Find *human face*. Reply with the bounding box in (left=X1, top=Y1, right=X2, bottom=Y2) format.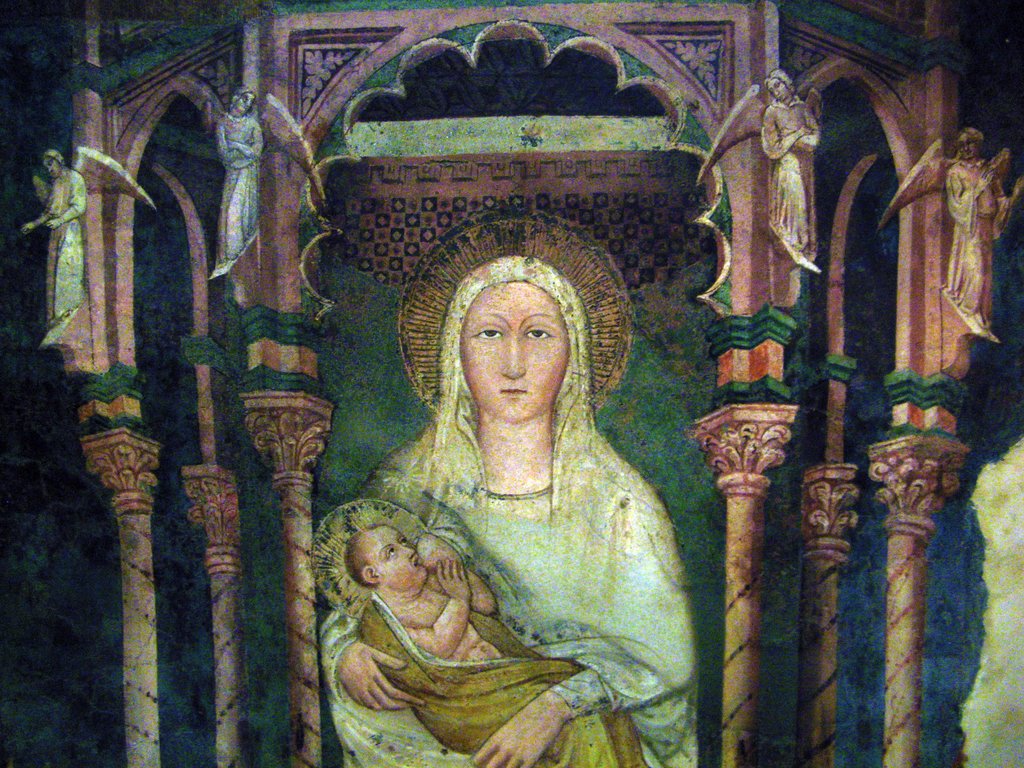
(left=360, top=529, right=429, bottom=590).
